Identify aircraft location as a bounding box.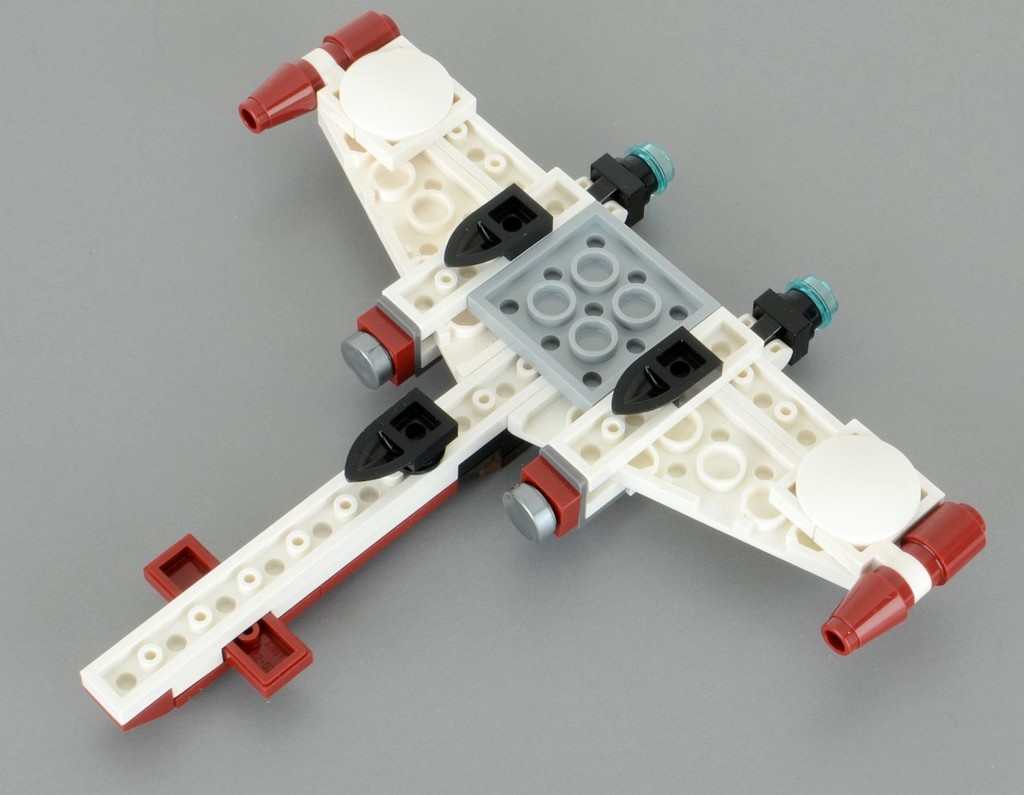
{"x1": 79, "y1": 3, "x2": 982, "y2": 776}.
